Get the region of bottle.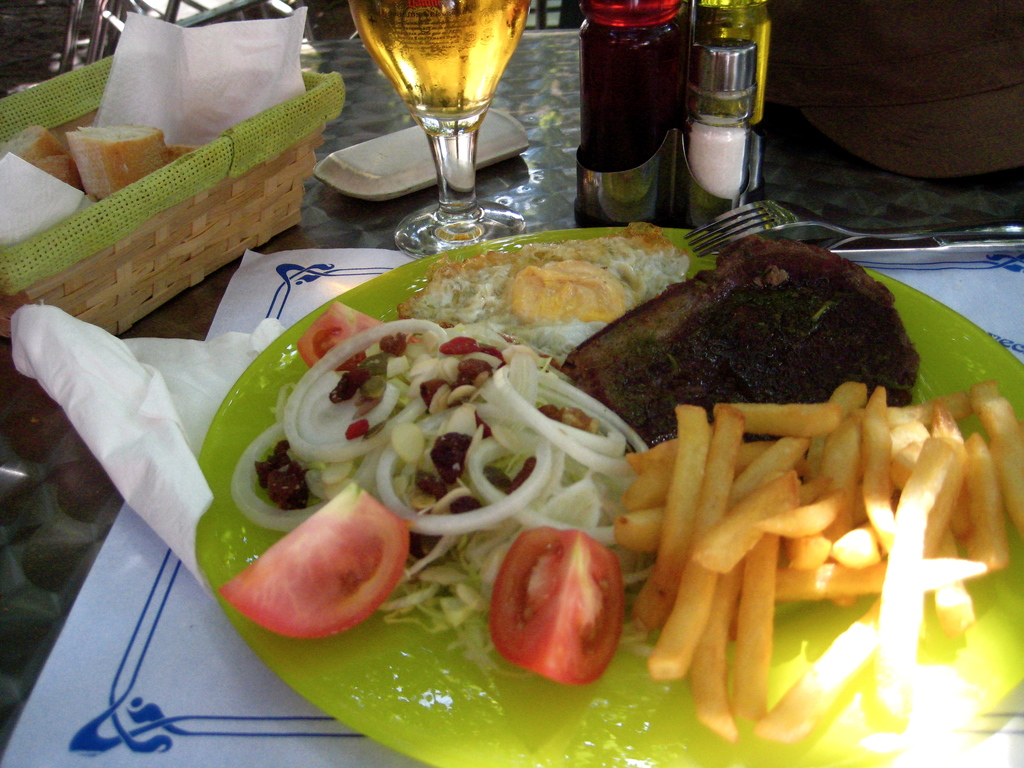
678:33:783:214.
